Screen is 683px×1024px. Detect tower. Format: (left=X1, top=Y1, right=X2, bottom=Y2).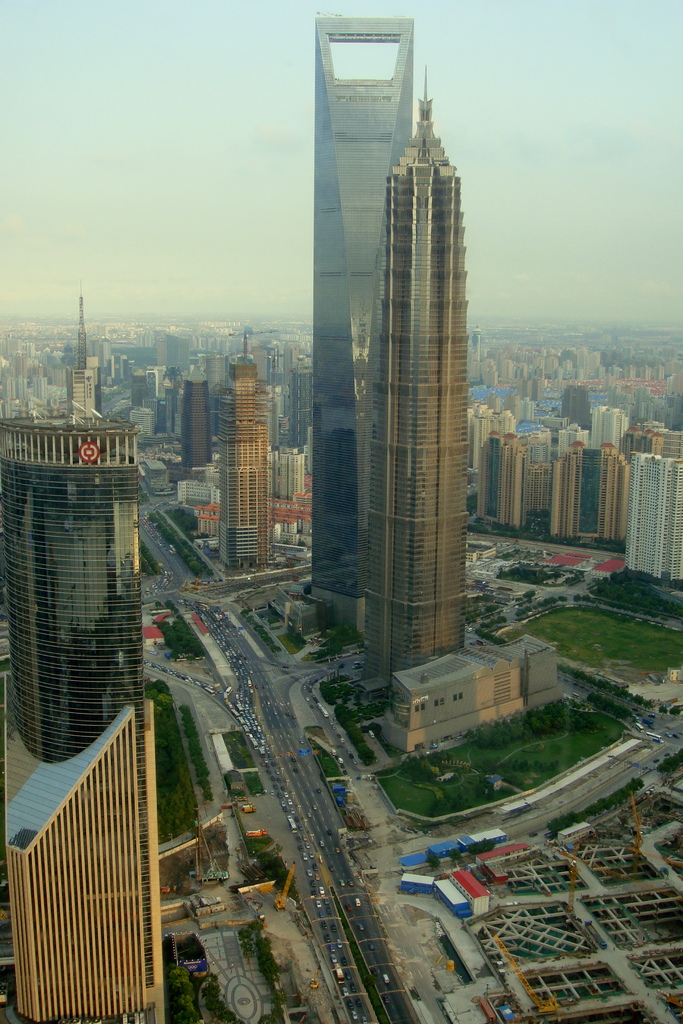
(left=215, top=355, right=276, bottom=582).
